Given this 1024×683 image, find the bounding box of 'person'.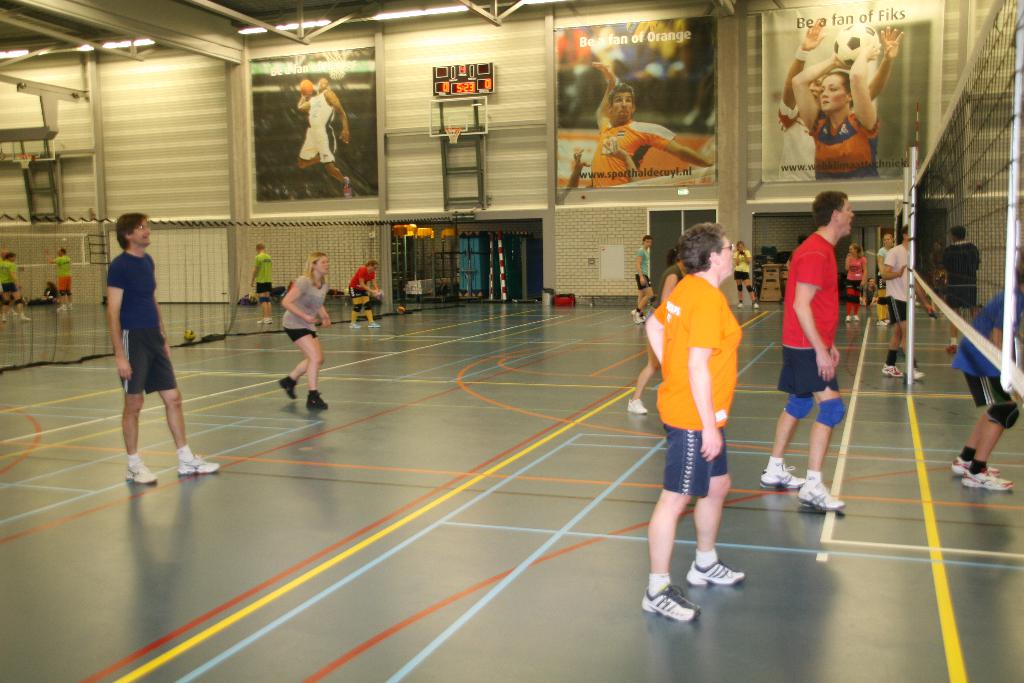
<box>45,249,72,306</box>.
